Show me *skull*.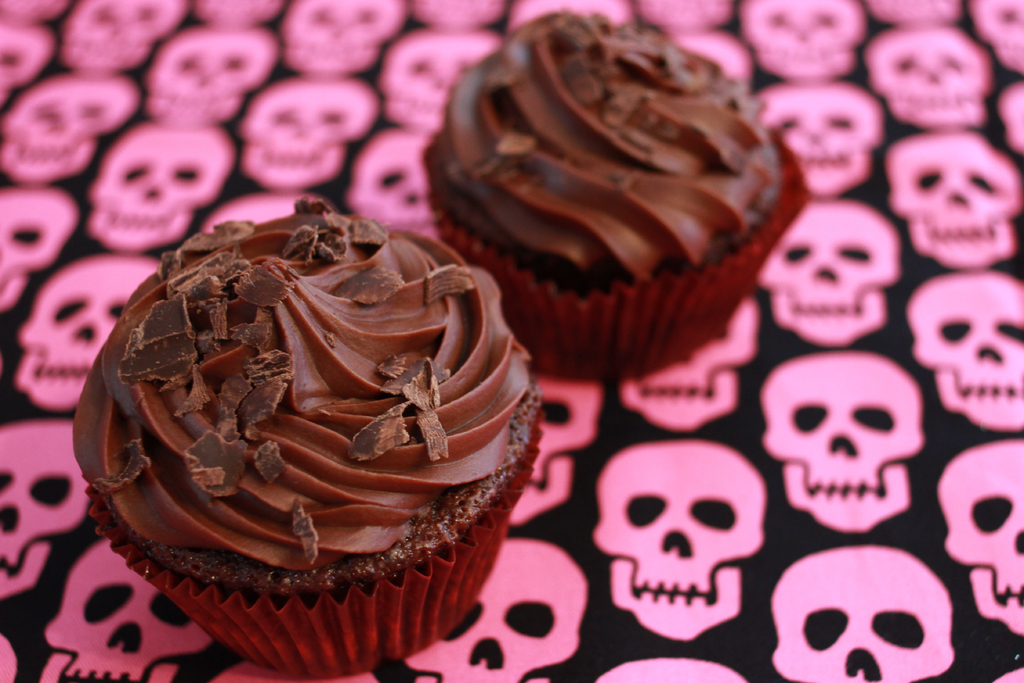
*skull* is here: rect(197, 184, 319, 230).
